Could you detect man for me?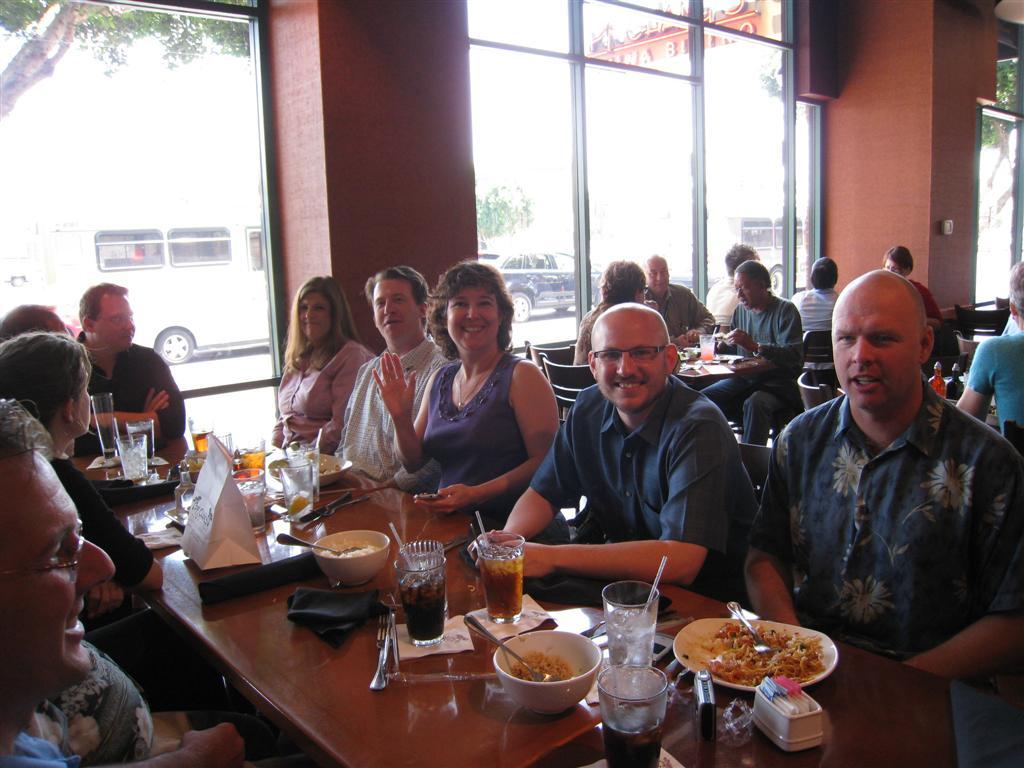
Detection result: bbox(787, 257, 837, 404).
